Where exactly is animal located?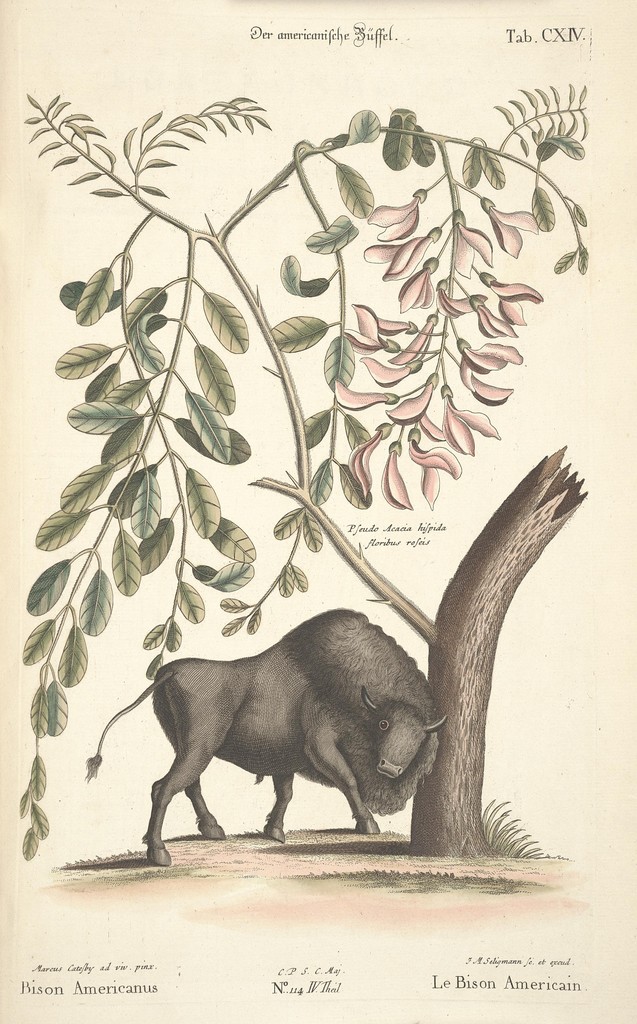
Its bounding box is (85, 610, 447, 865).
